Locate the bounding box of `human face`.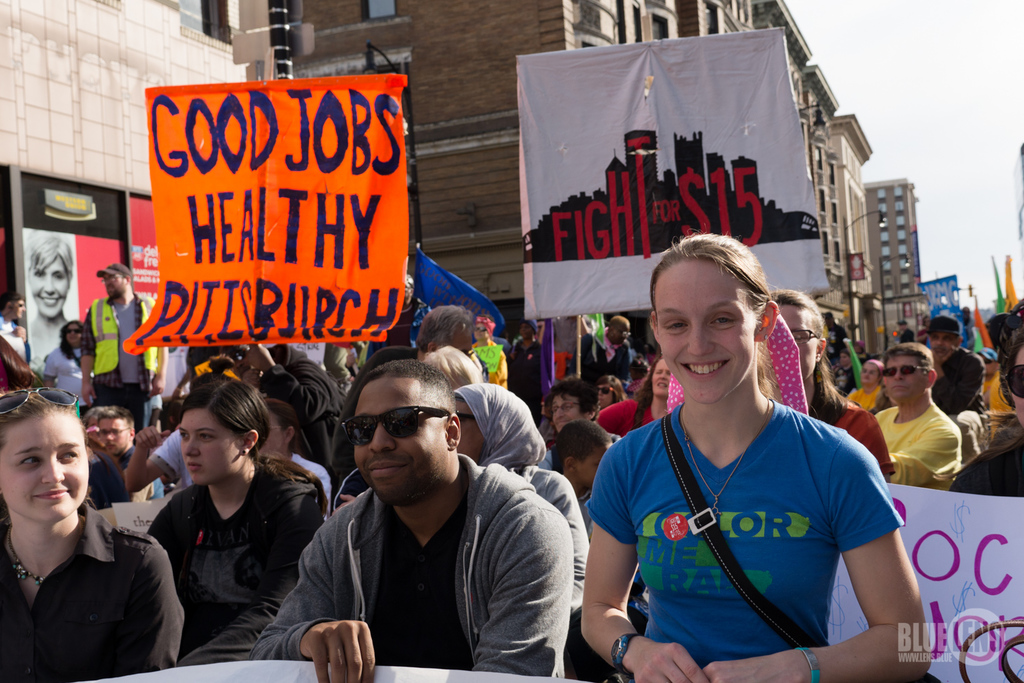
Bounding box: (left=102, top=273, right=125, bottom=294).
